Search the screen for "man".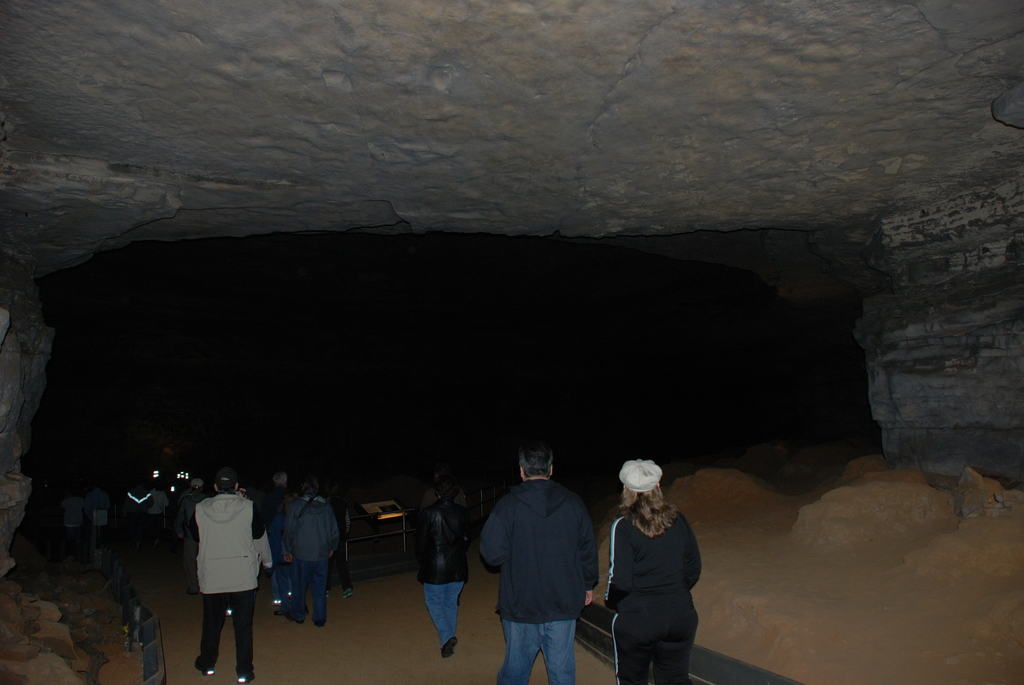
Found at pyautogui.locateOnScreen(477, 442, 605, 679).
